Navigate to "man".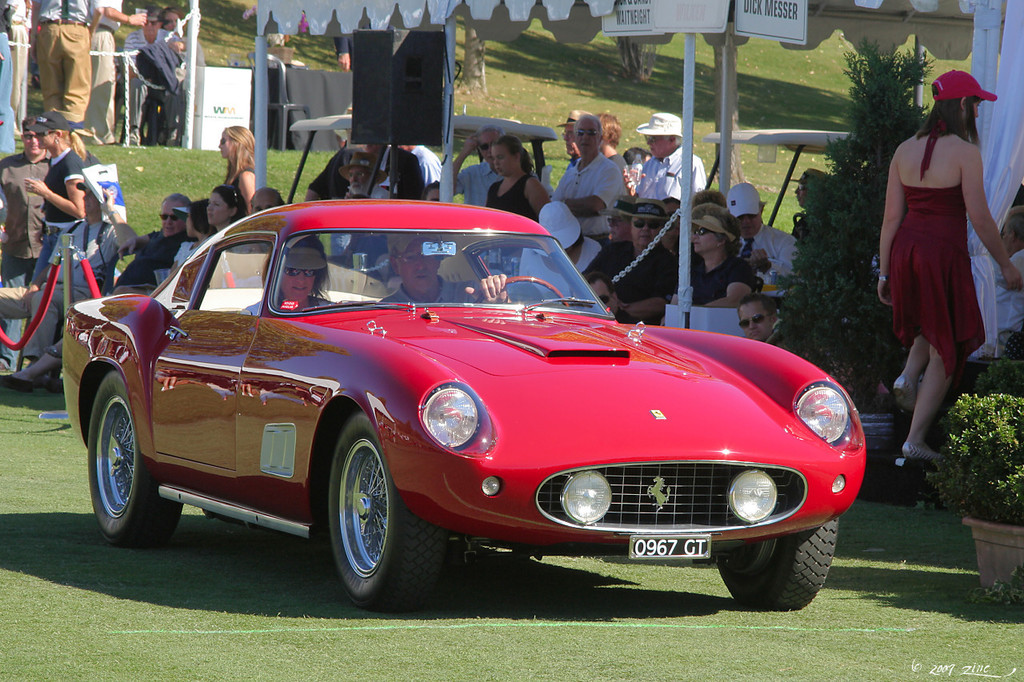
Navigation target: x1=117, y1=8, x2=176, y2=145.
